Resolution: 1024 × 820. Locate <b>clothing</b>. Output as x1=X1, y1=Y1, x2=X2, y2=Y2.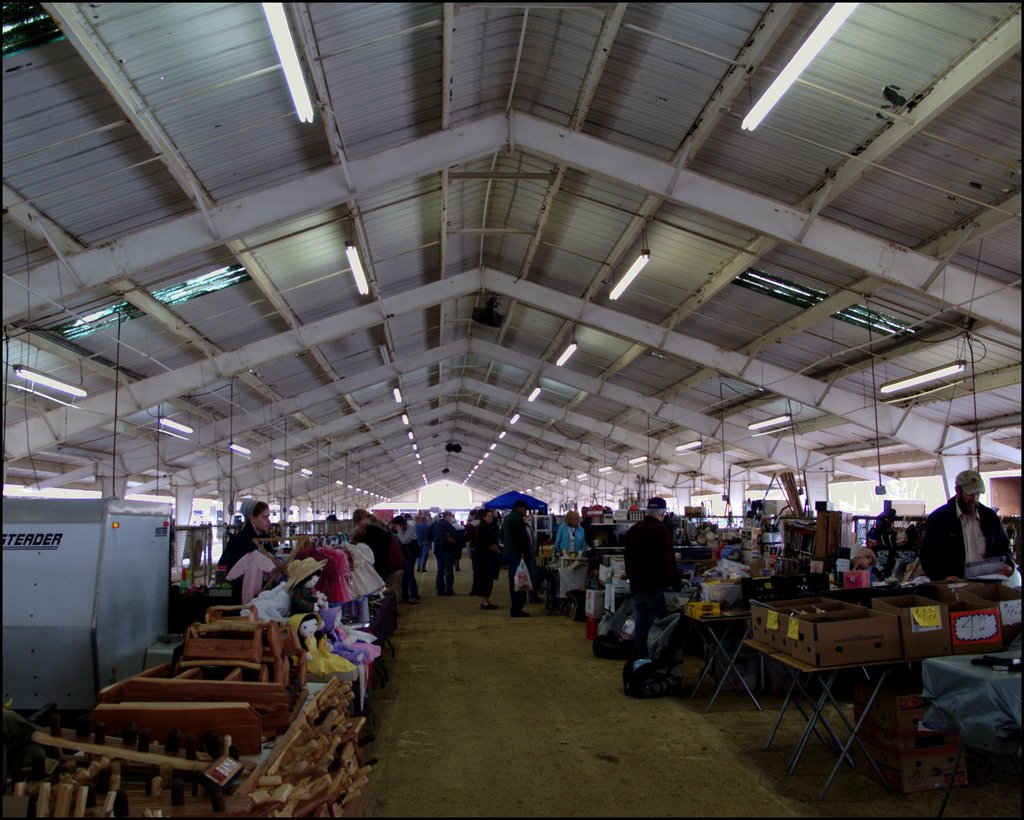
x1=217, y1=523, x2=262, y2=583.
